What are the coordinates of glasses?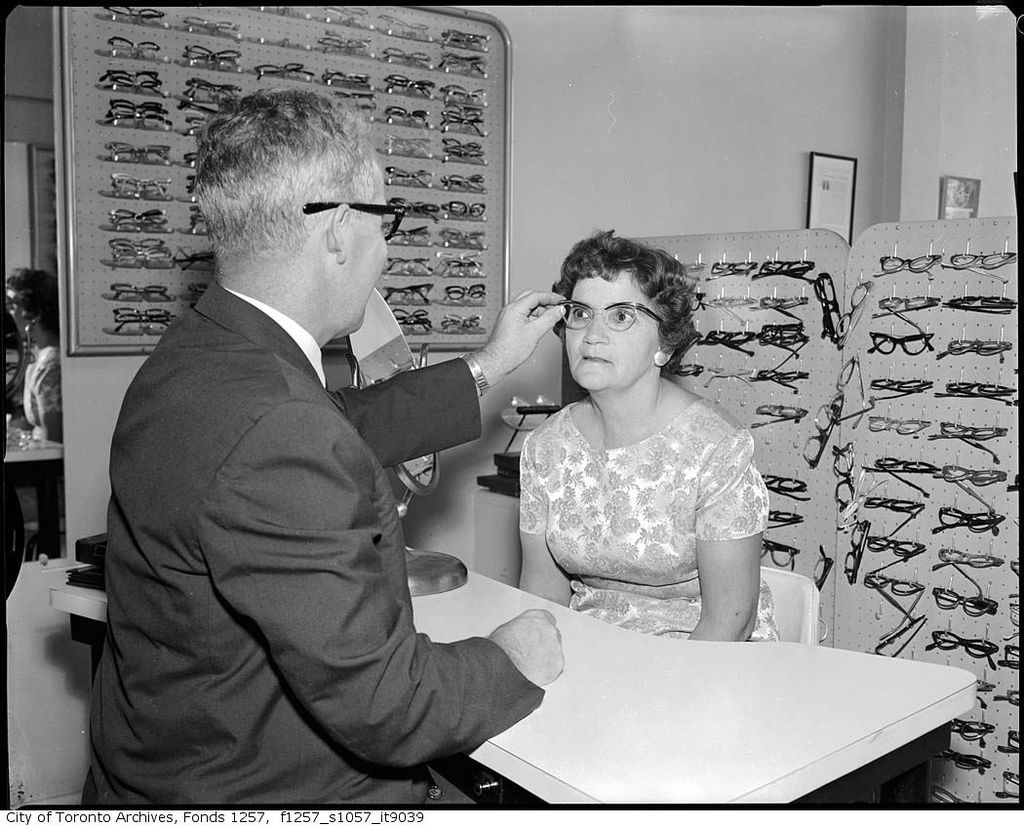
(393, 200, 444, 225).
